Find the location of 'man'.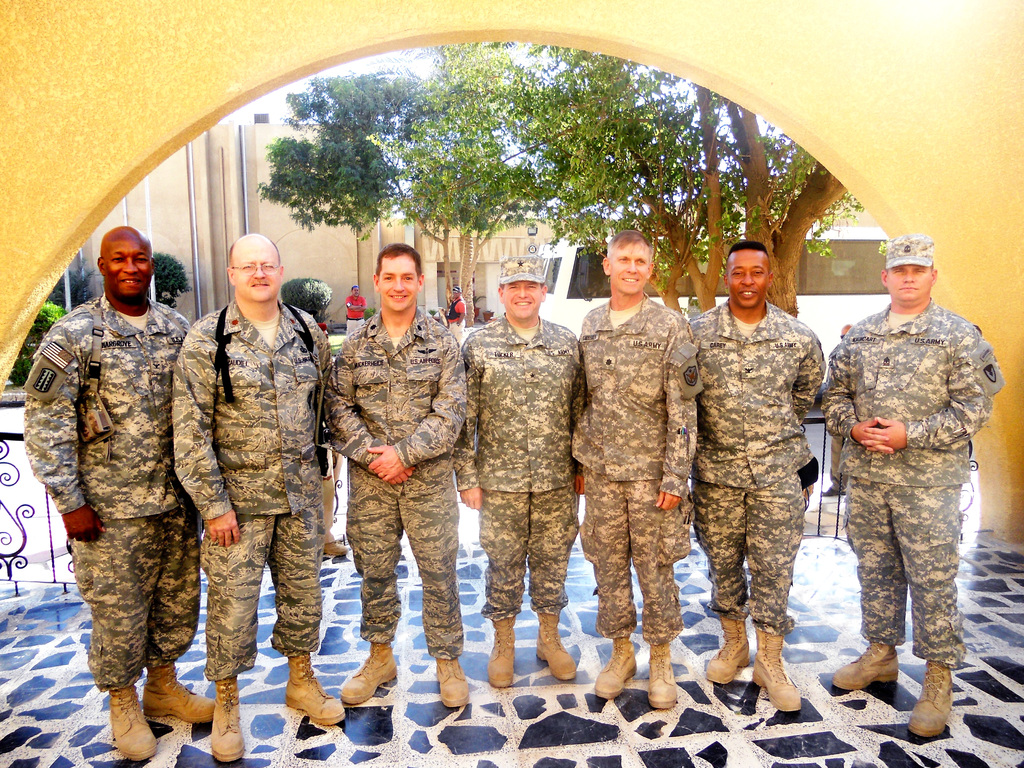
Location: select_region(442, 285, 478, 335).
